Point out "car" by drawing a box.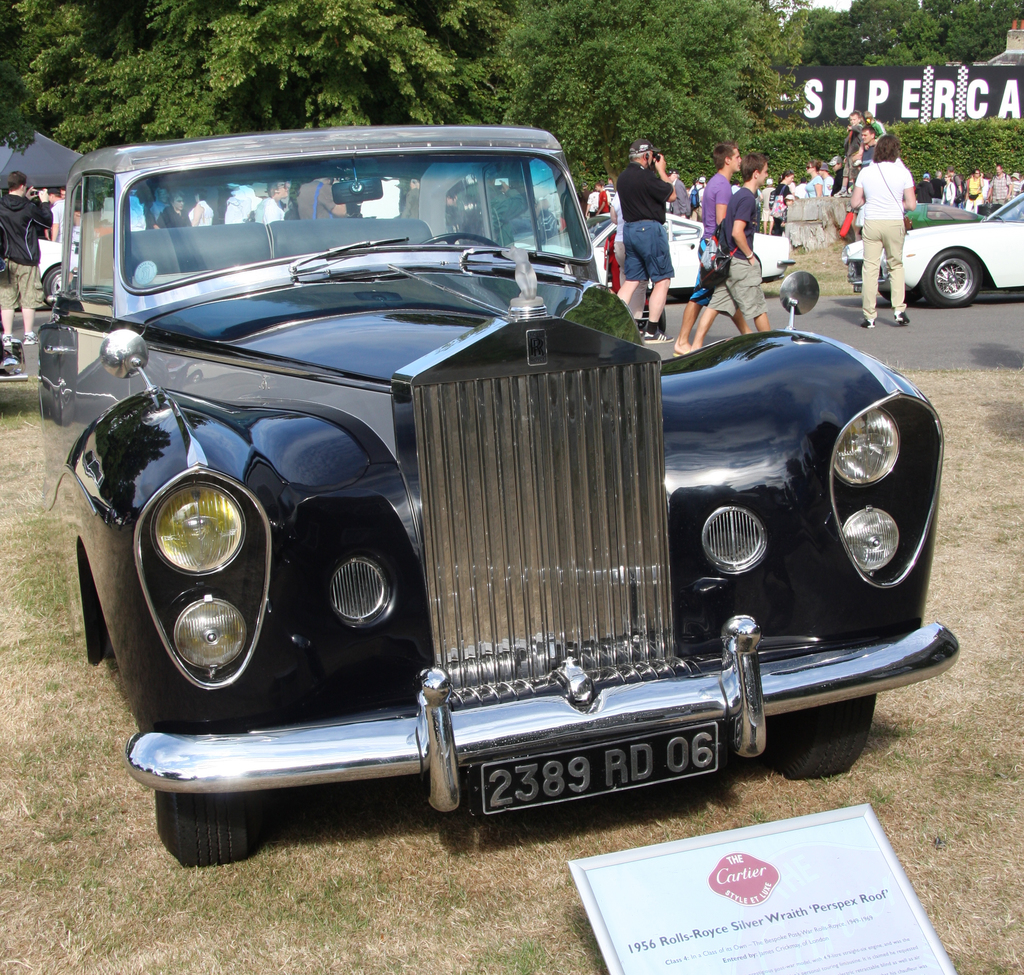
x1=36 y1=122 x2=964 y2=863.
